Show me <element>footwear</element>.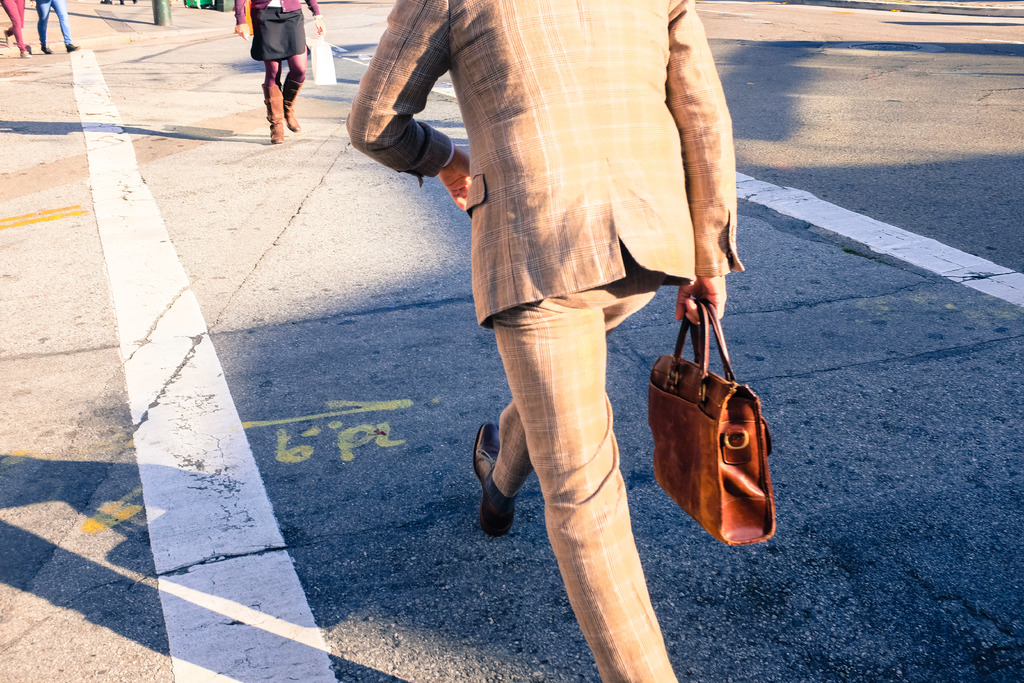
<element>footwear</element> is here: 258 81 285 142.
